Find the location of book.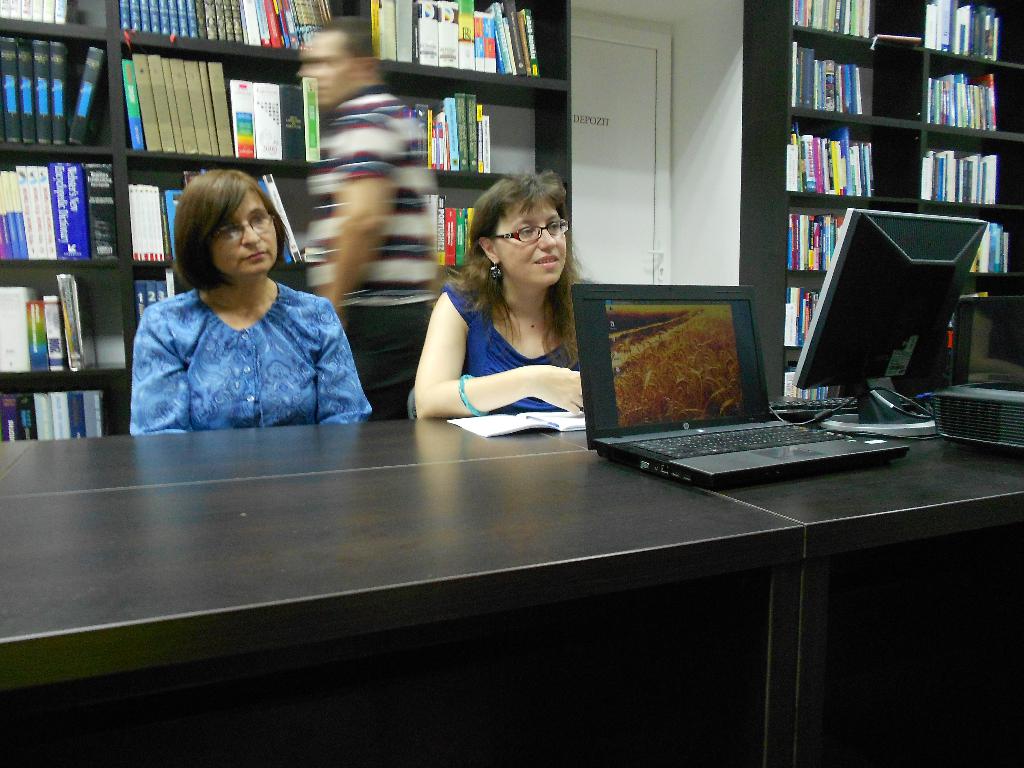
Location: crop(156, 189, 169, 262).
